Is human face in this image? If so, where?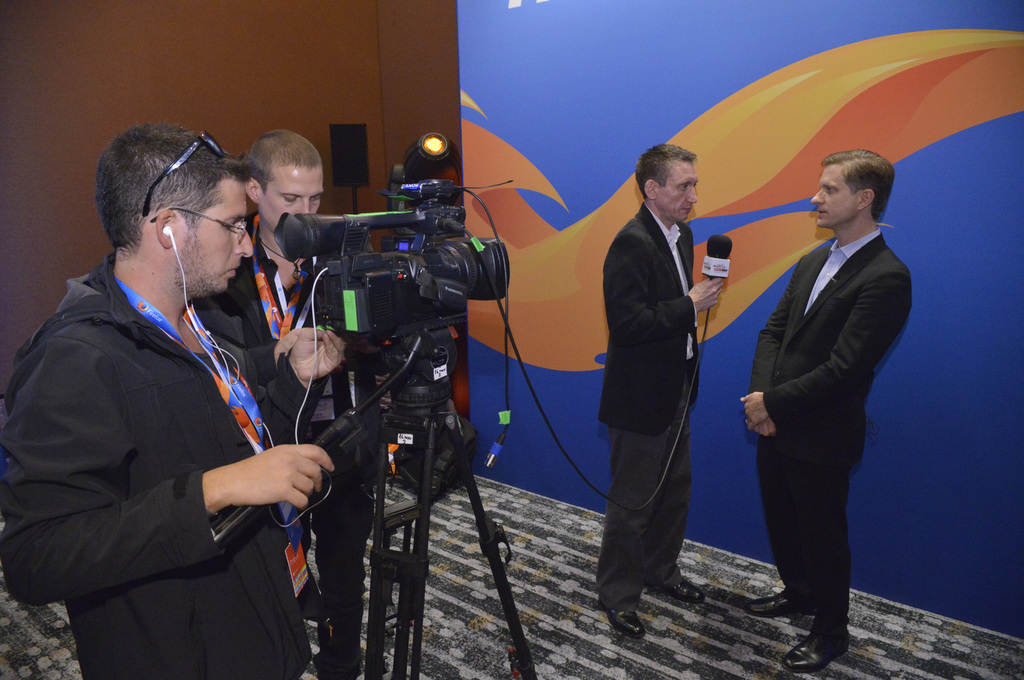
Yes, at 810,172,847,230.
